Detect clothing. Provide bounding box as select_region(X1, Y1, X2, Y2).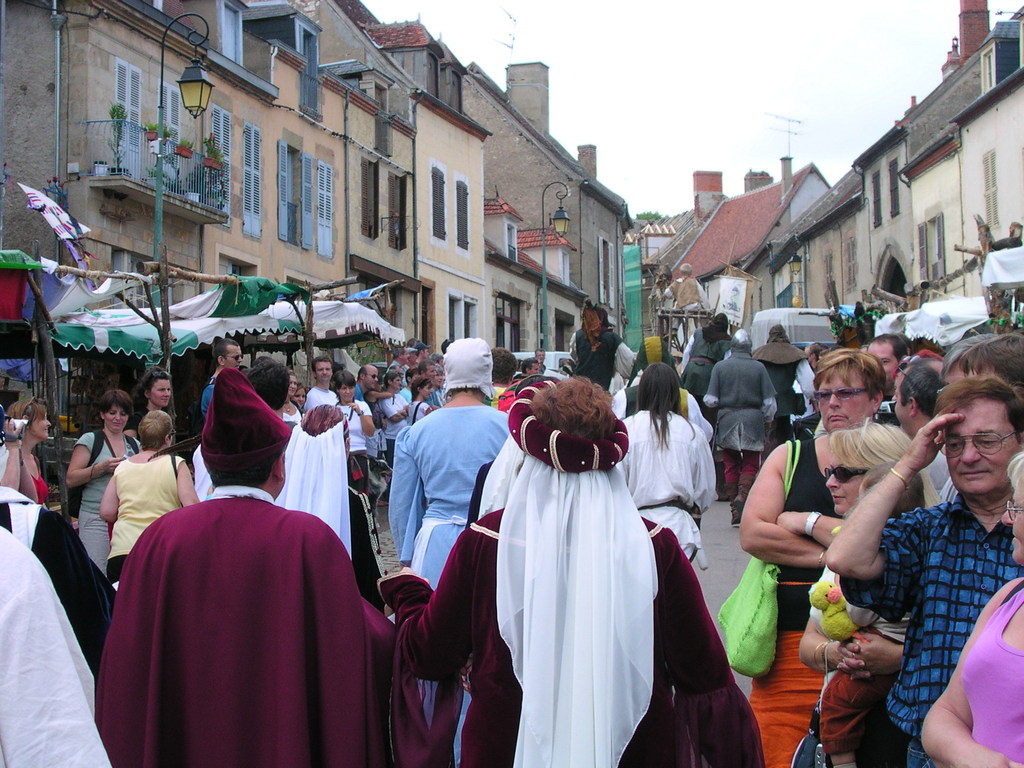
select_region(93, 454, 190, 574).
